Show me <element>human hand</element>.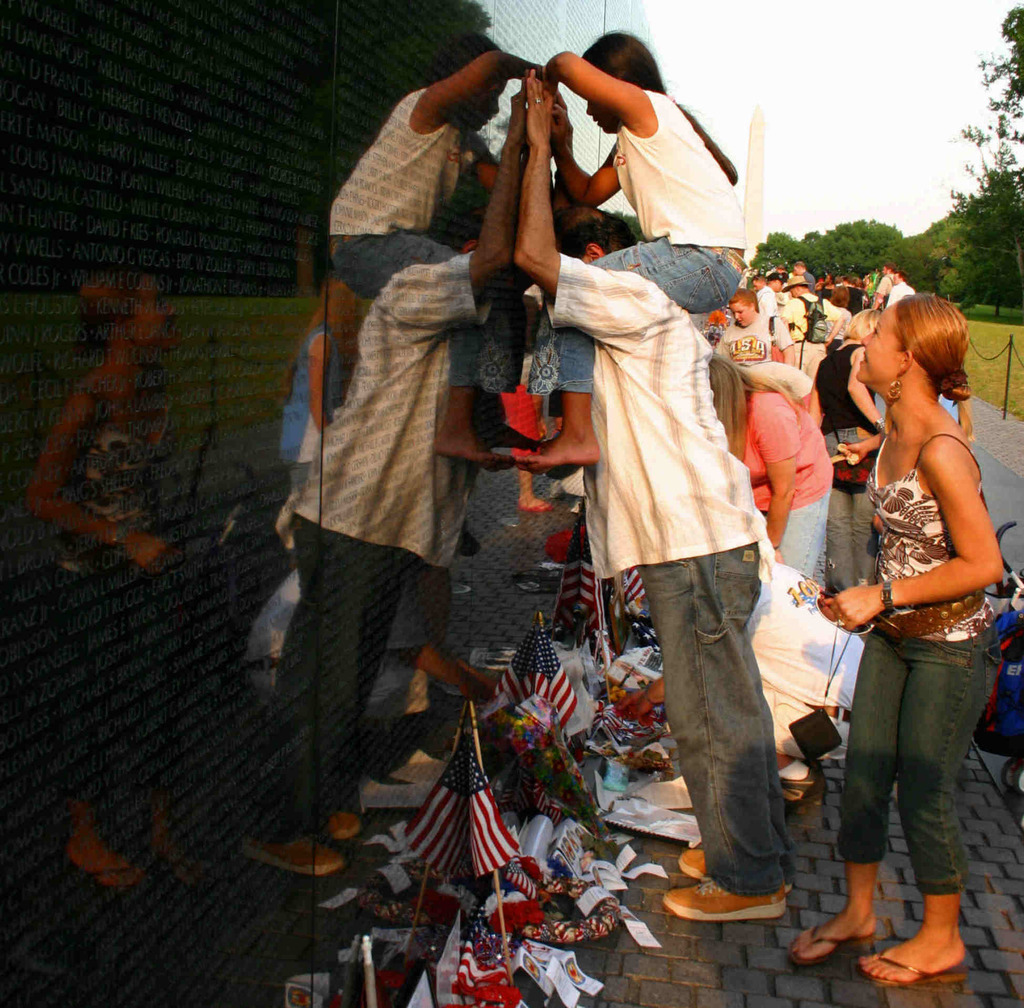
<element>human hand</element> is here: BBox(824, 584, 884, 632).
